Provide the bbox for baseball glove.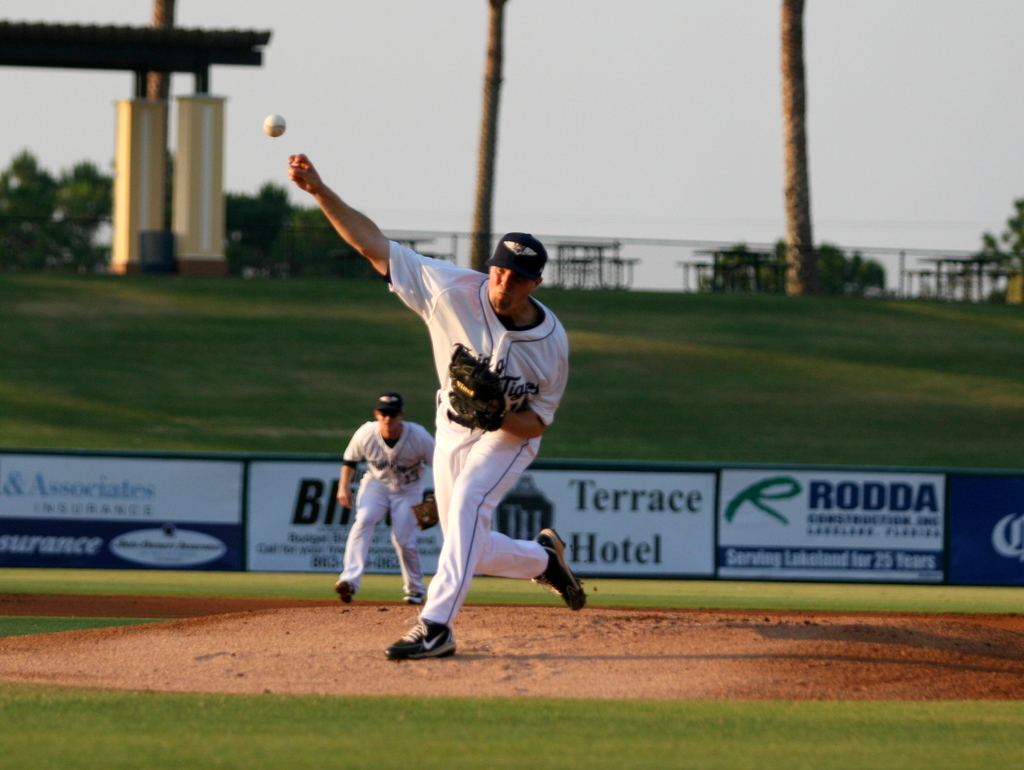
[x1=413, y1=497, x2=438, y2=532].
